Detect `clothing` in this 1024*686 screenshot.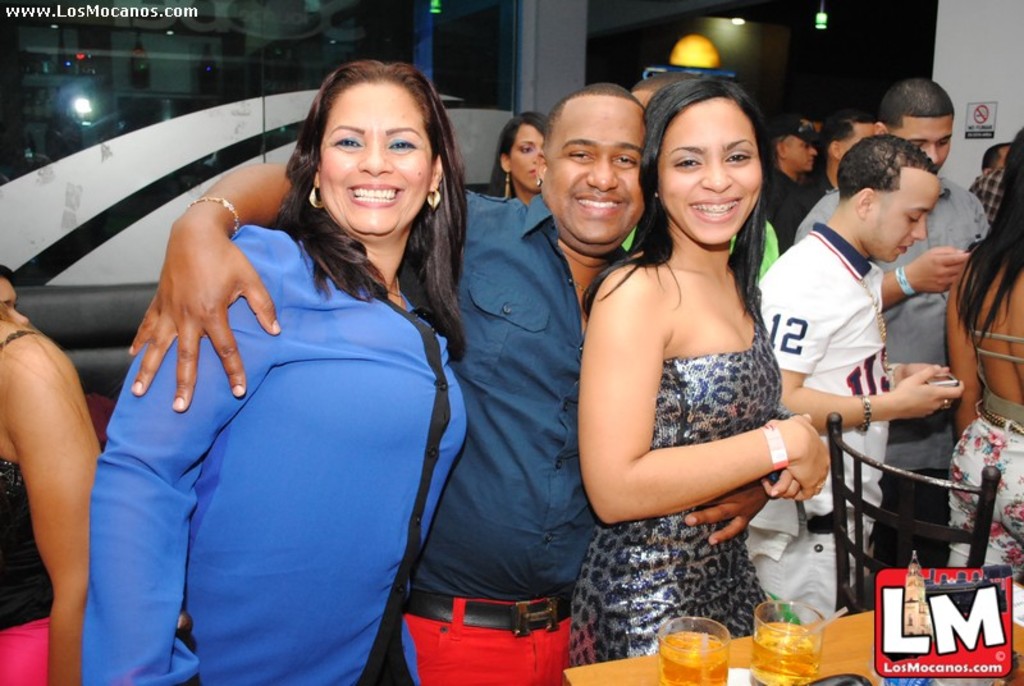
Detection: Rect(99, 173, 465, 678).
